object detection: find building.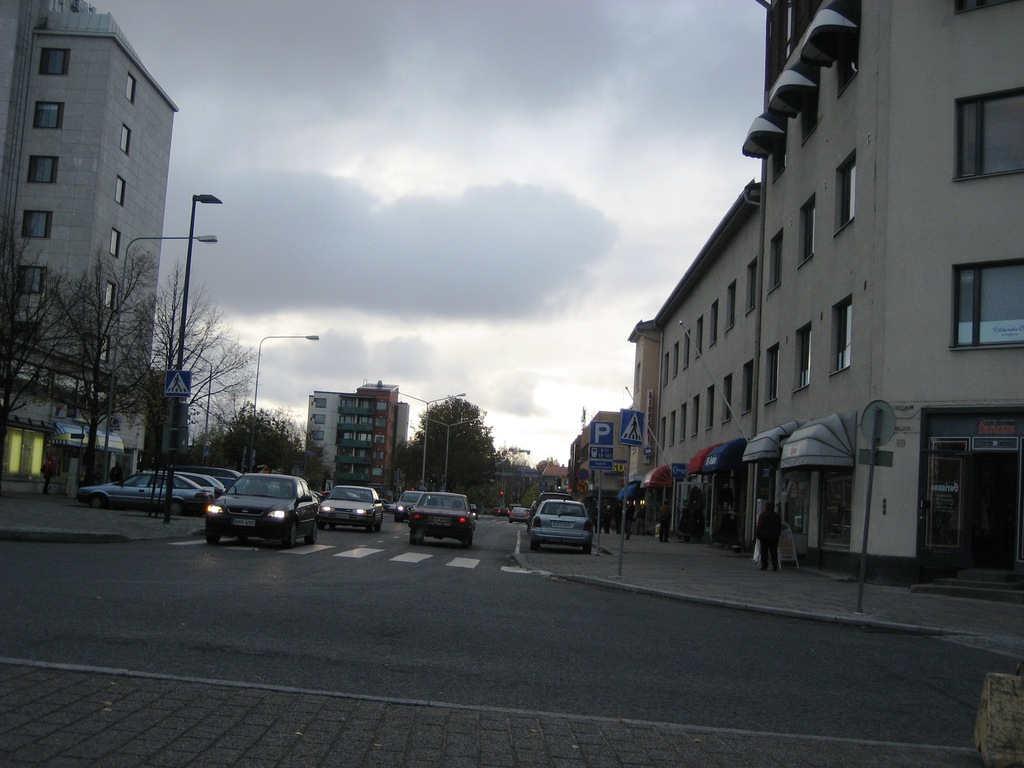
left=0, top=0, right=179, bottom=490.
